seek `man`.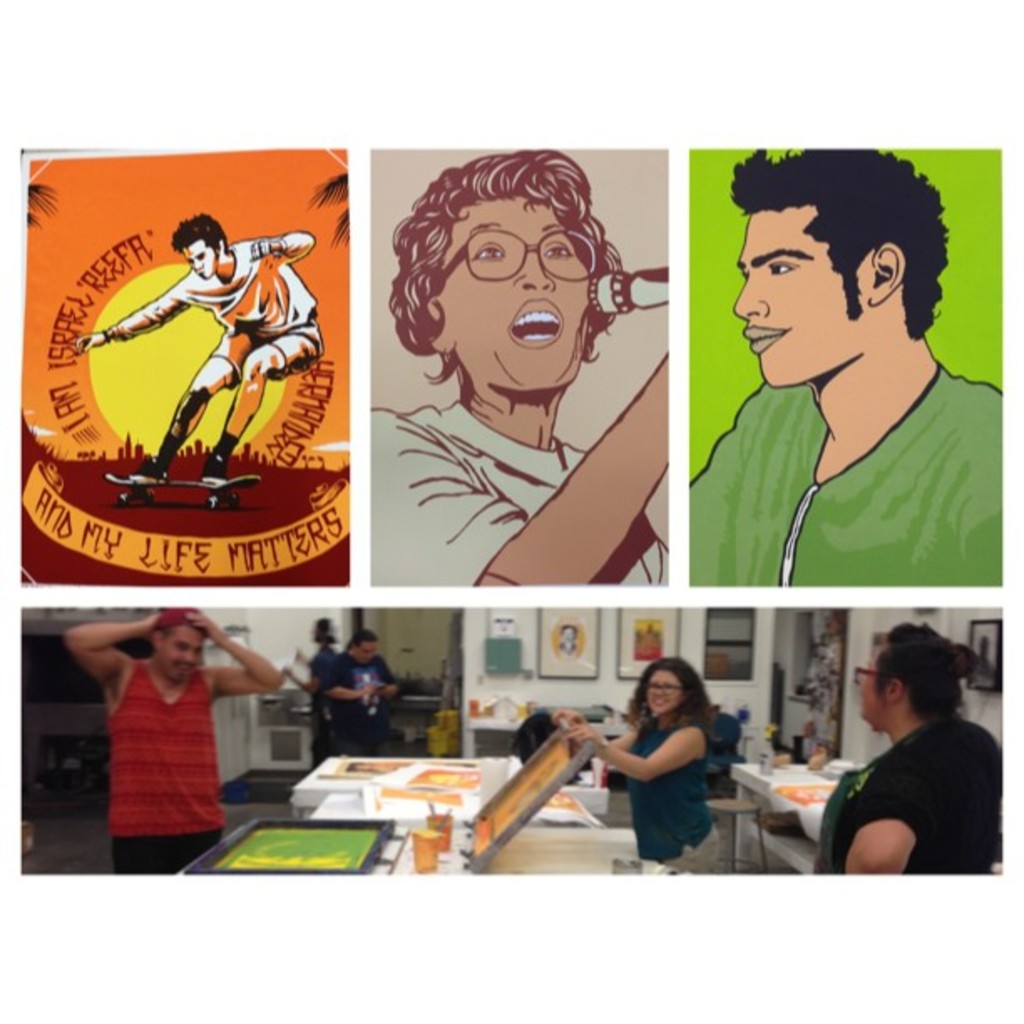
bbox=(70, 206, 328, 482).
